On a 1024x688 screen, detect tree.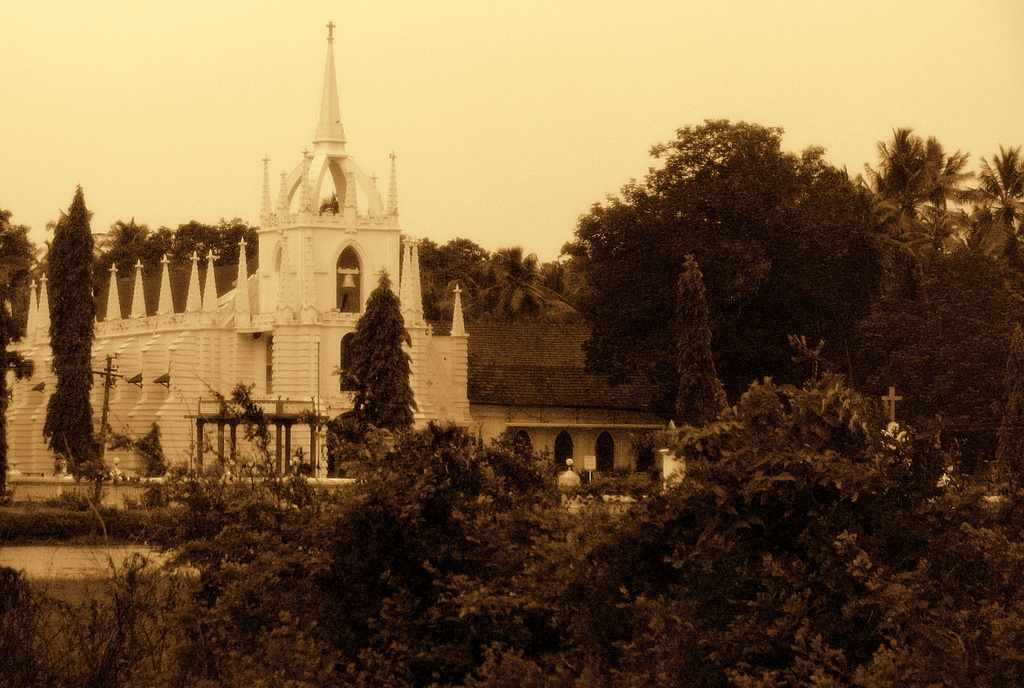
x1=22 y1=159 x2=106 y2=485.
